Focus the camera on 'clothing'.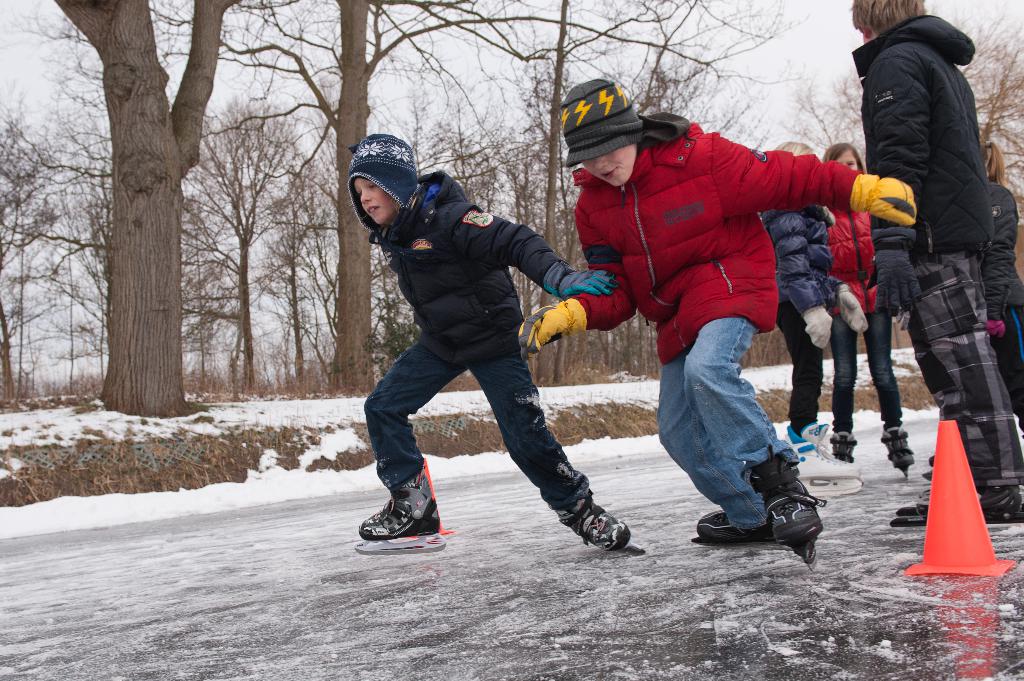
Focus region: crop(980, 186, 1023, 427).
